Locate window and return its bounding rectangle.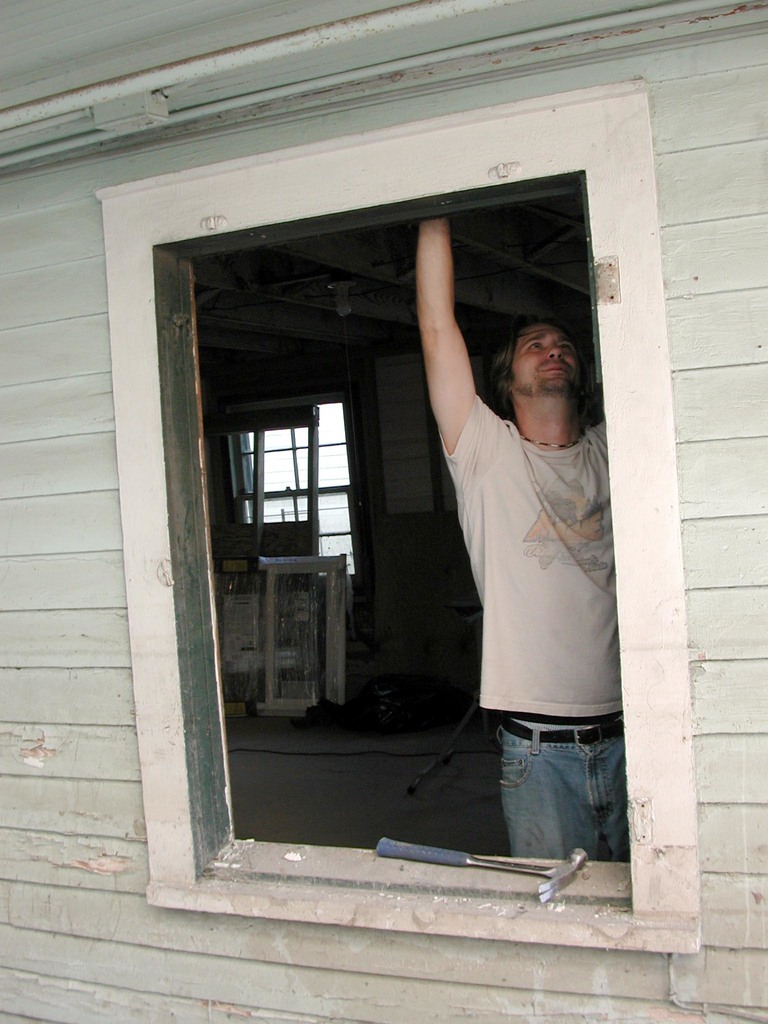
bbox=(90, 92, 708, 975).
